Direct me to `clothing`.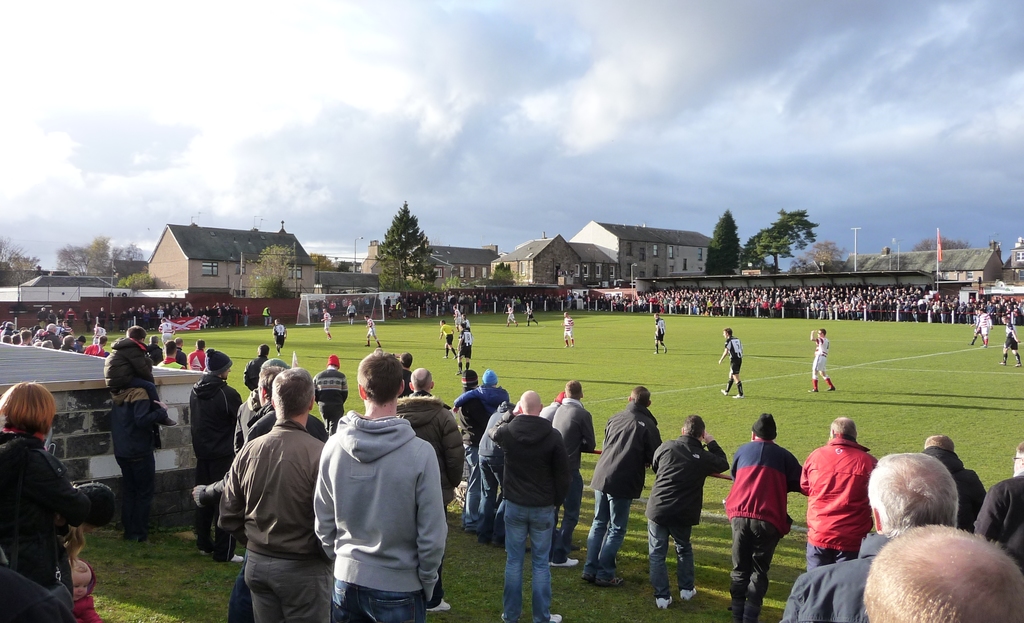
Direction: detection(800, 435, 879, 563).
